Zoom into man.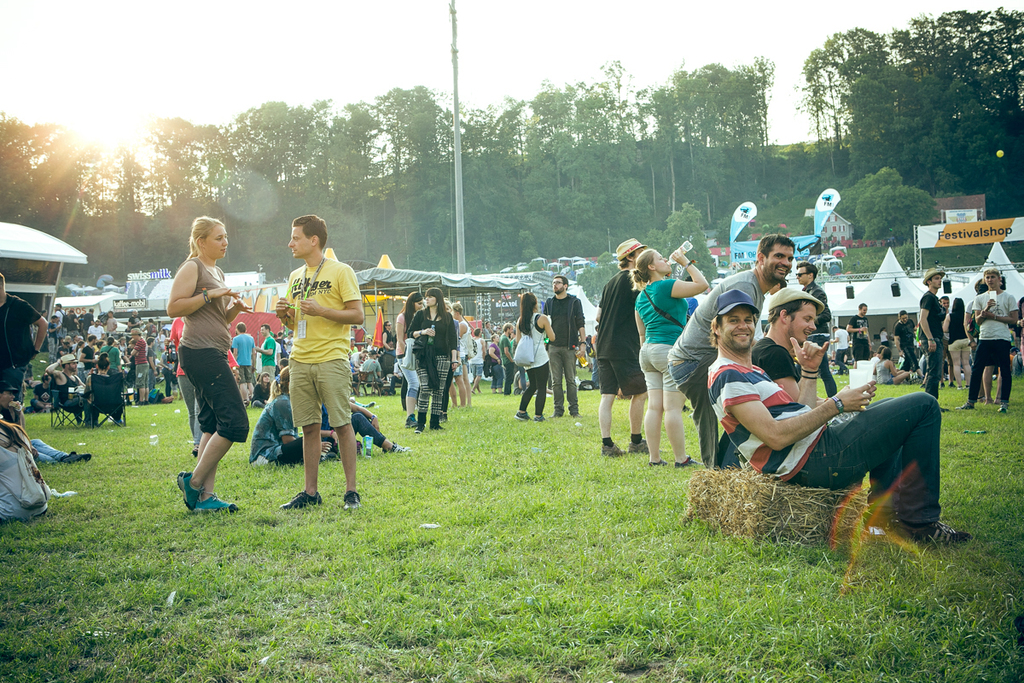
Zoom target: Rect(361, 350, 380, 384).
